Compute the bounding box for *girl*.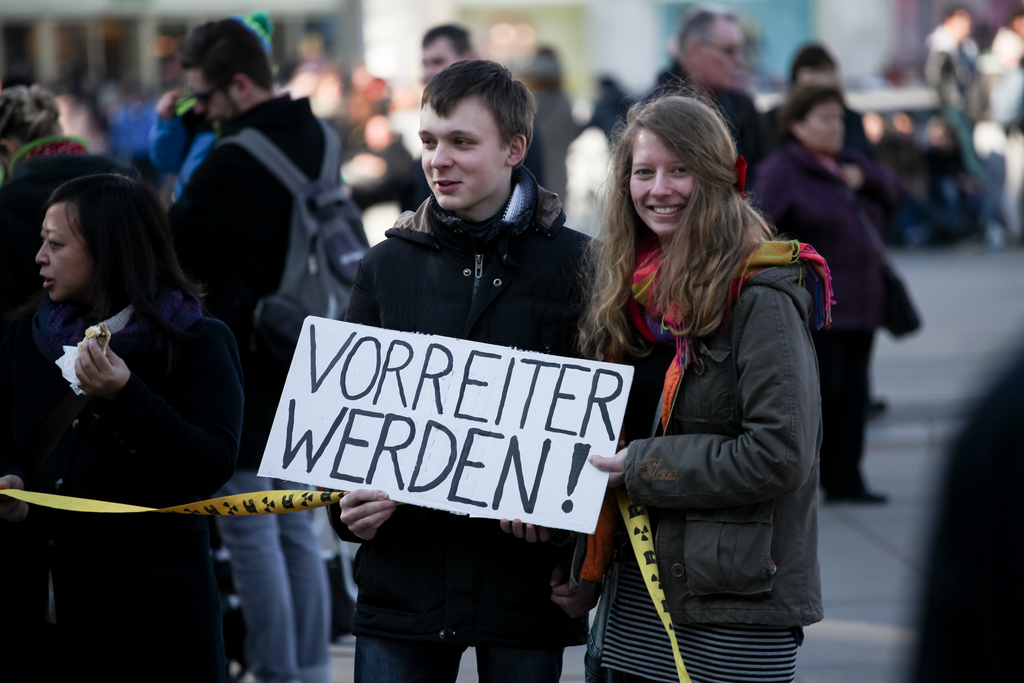
{"left": 738, "top": 90, "right": 910, "bottom": 510}.
